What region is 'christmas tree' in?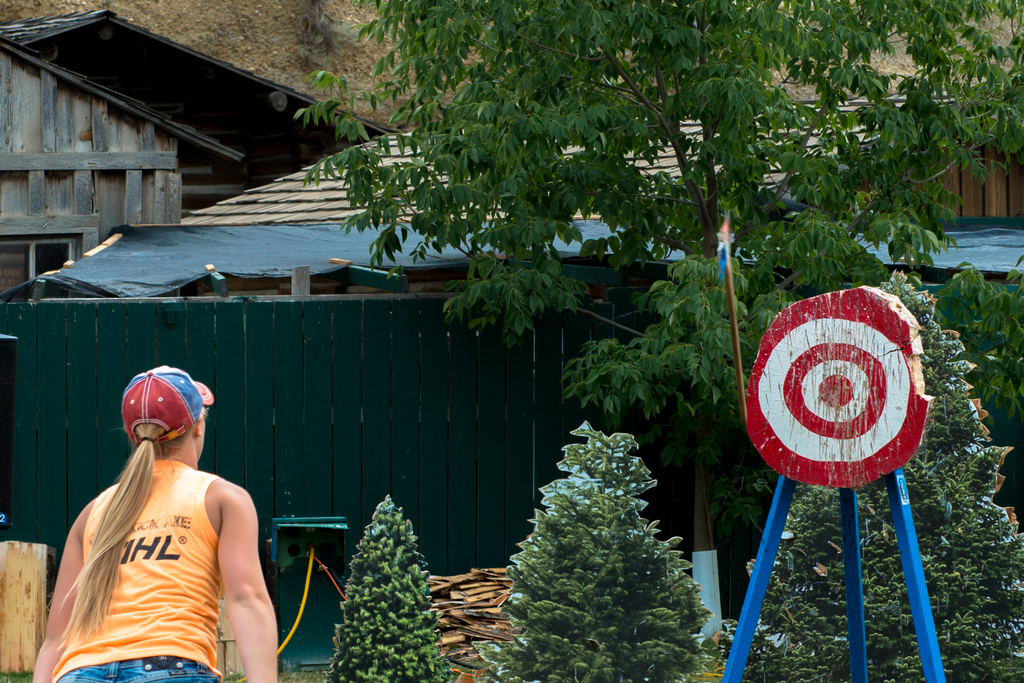
482:417:706:682.
